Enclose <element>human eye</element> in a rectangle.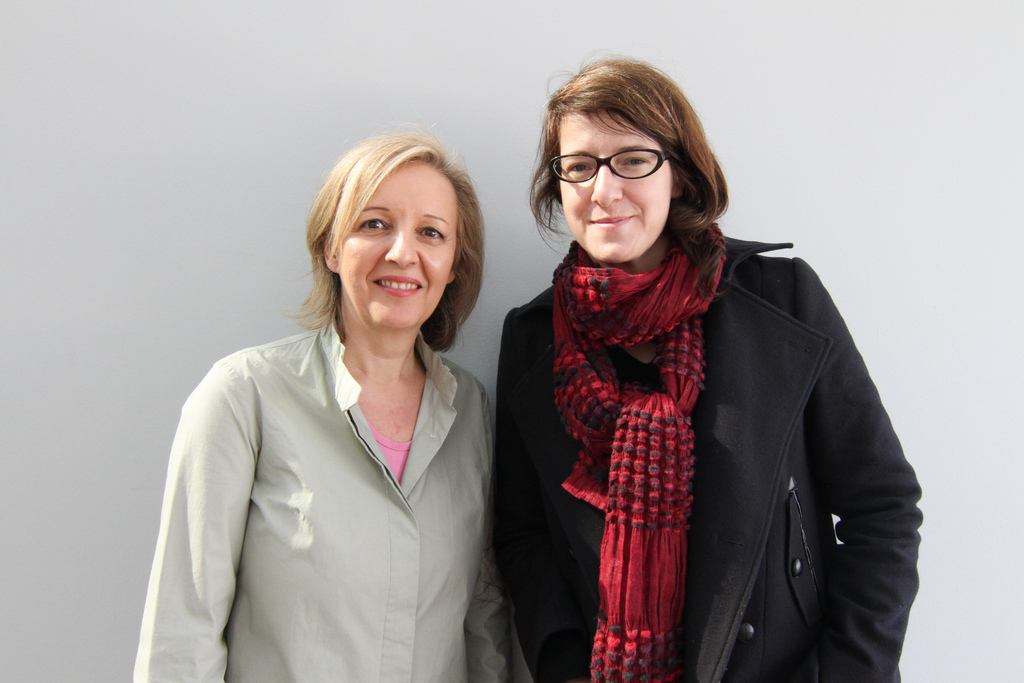
[x1=355, y1=213, x2=392, y2=233].
